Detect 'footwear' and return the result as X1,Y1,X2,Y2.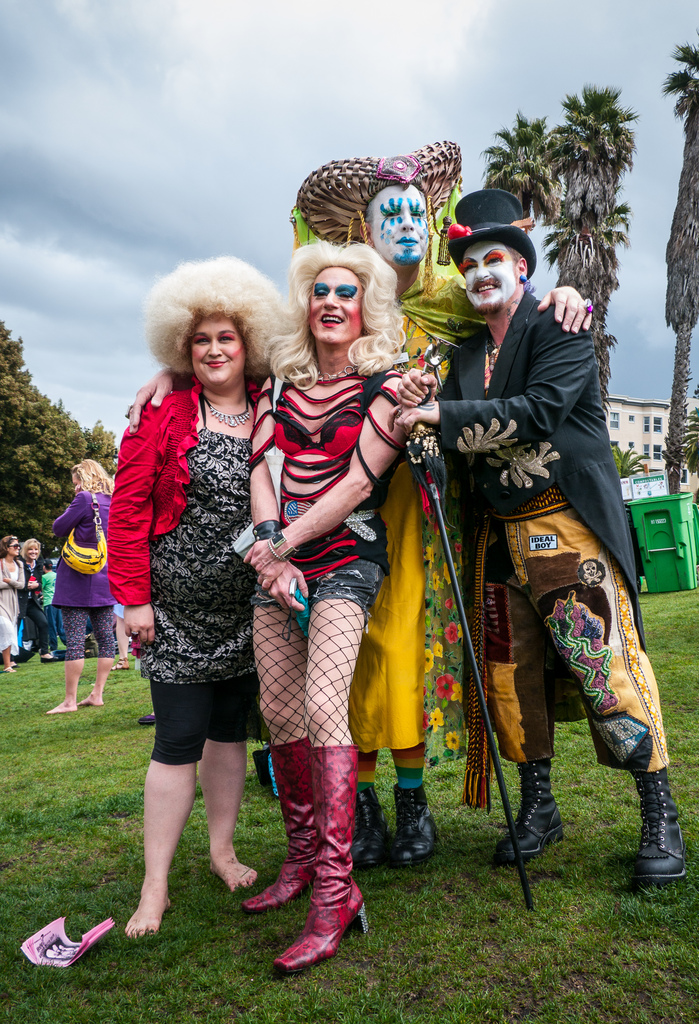
133,708,156,725.
